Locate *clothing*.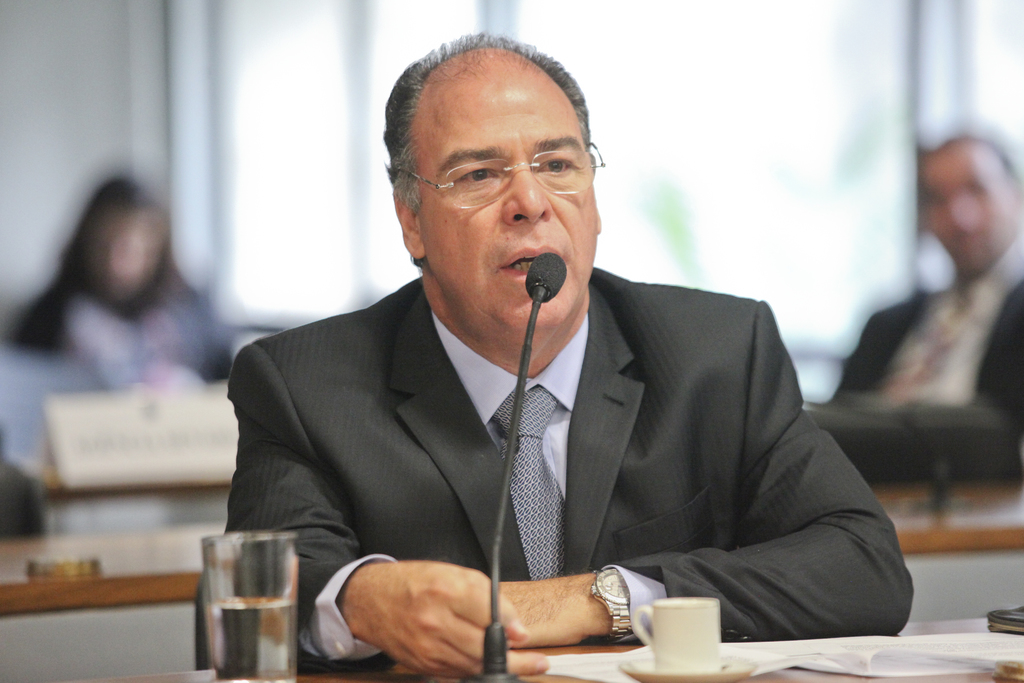
Bounding box: Rect(186, 264, 913, 682).
